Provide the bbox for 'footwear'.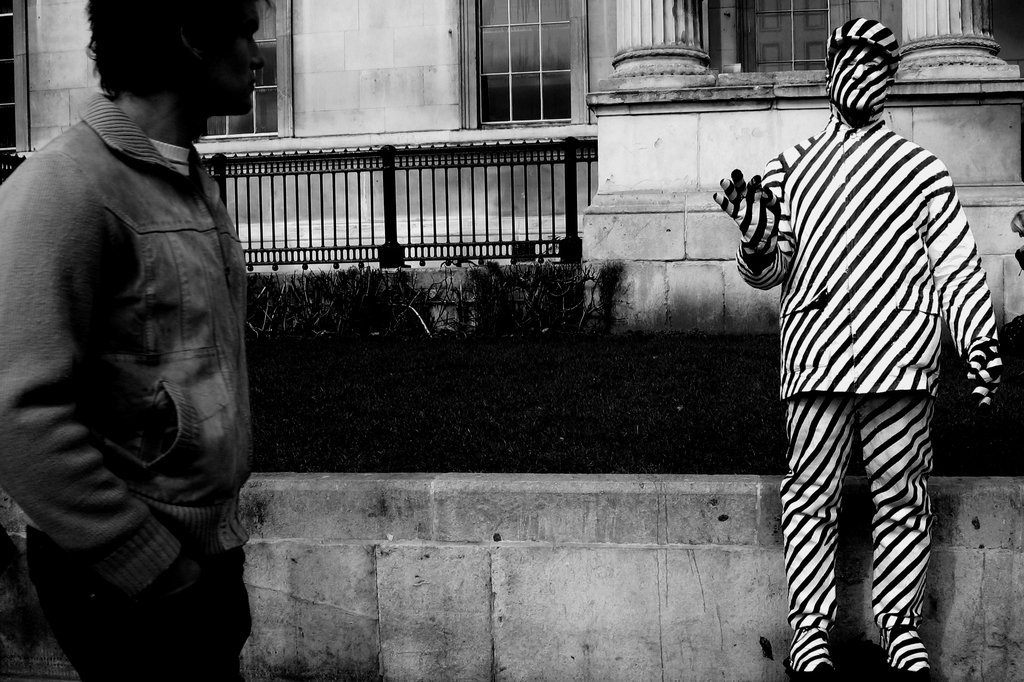
left=777, top=623, right=846, bottom=681.
